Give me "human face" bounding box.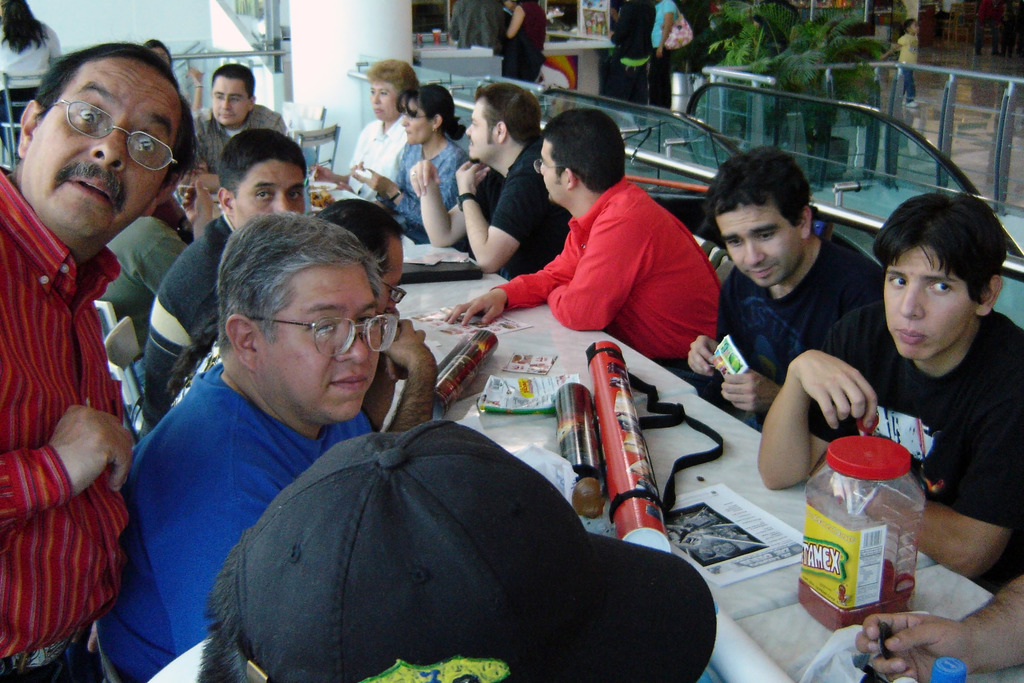
bbox(380, 232, 404, 317).
